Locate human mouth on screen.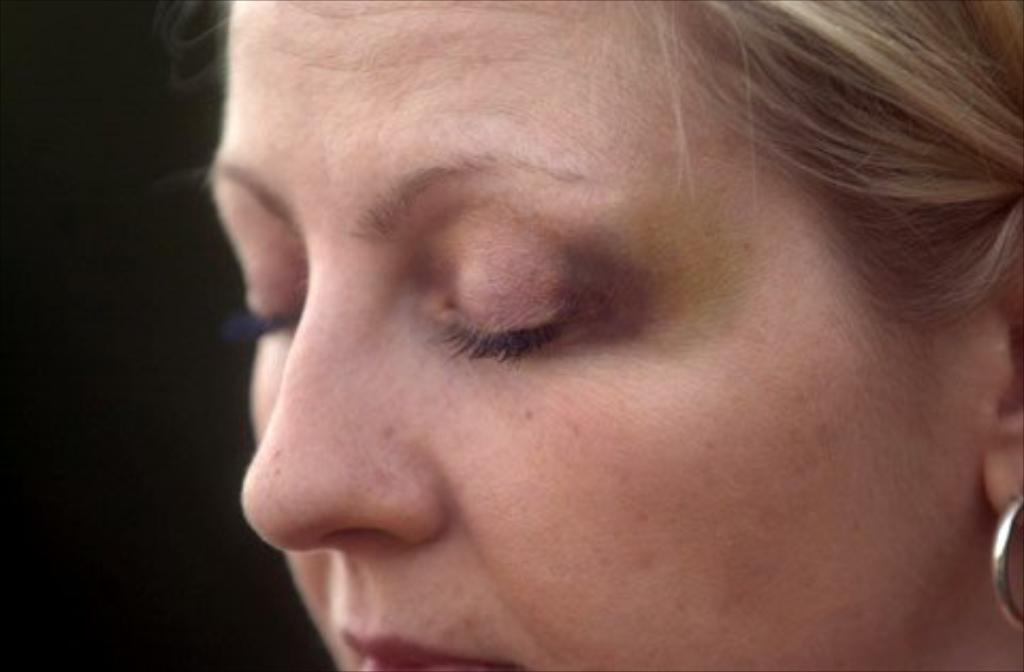
On screen at locate(346, 629, 512, 670).
